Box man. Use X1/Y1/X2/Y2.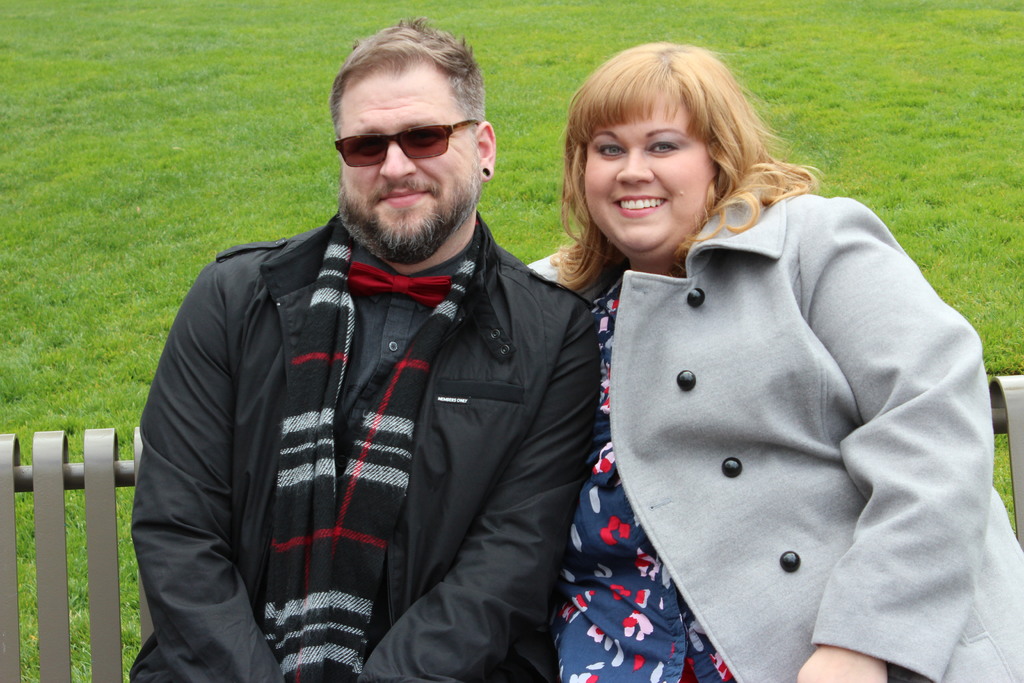
135/54/615/682.
